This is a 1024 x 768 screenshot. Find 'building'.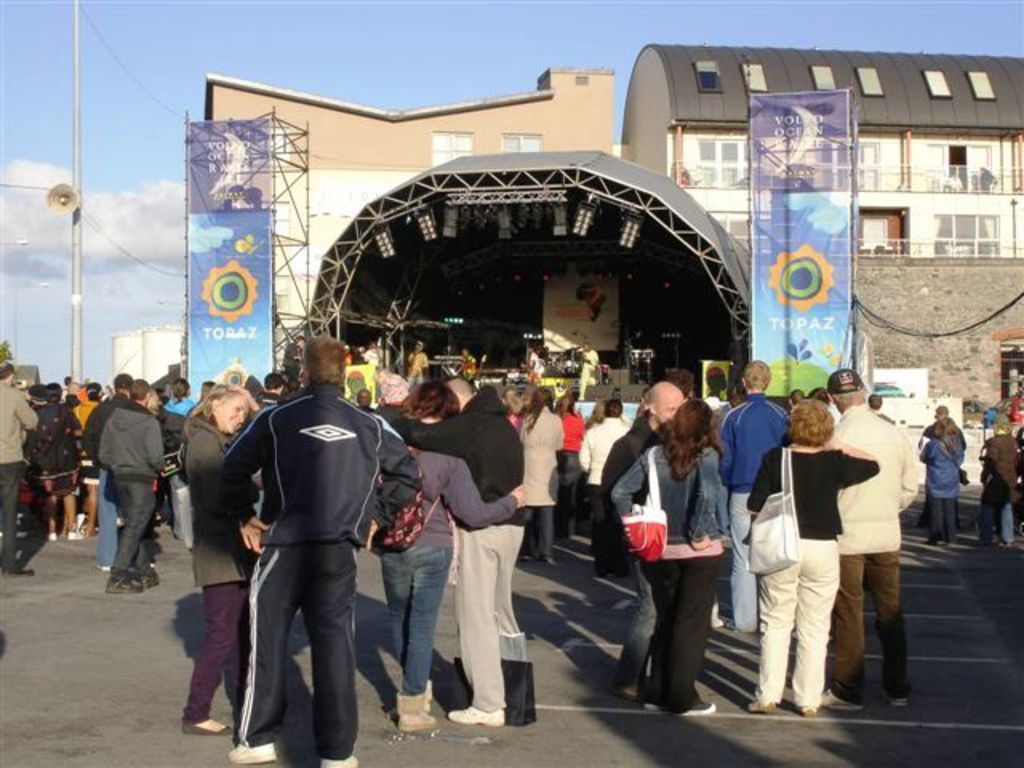
Bounding box: 203/67/619/374.
